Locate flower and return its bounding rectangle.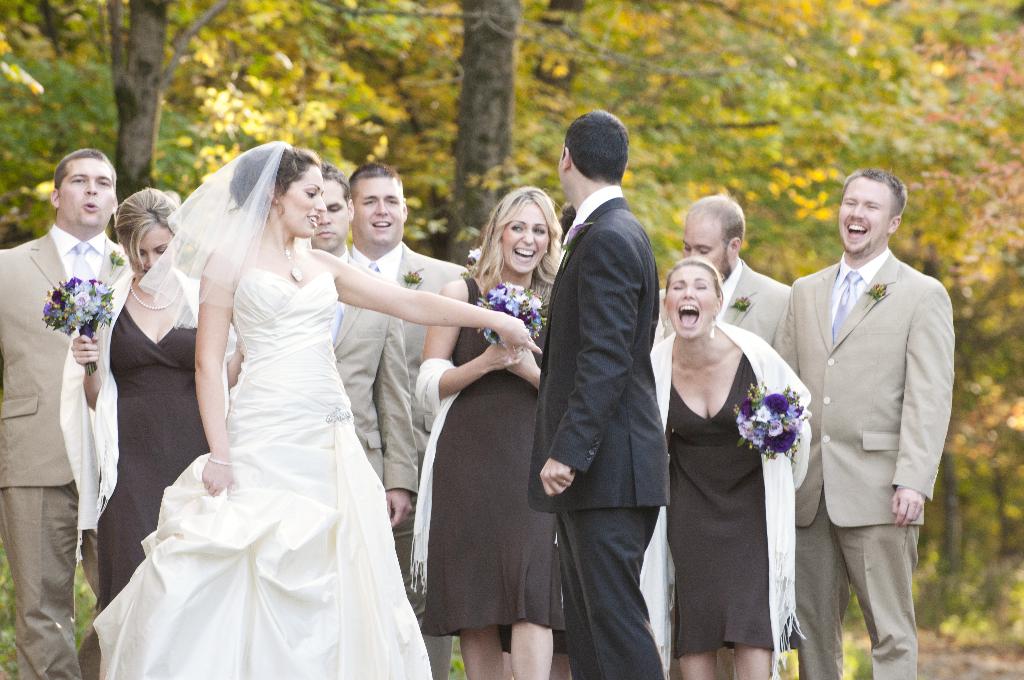
[left=407, top=268, right=423, bottom=283].
